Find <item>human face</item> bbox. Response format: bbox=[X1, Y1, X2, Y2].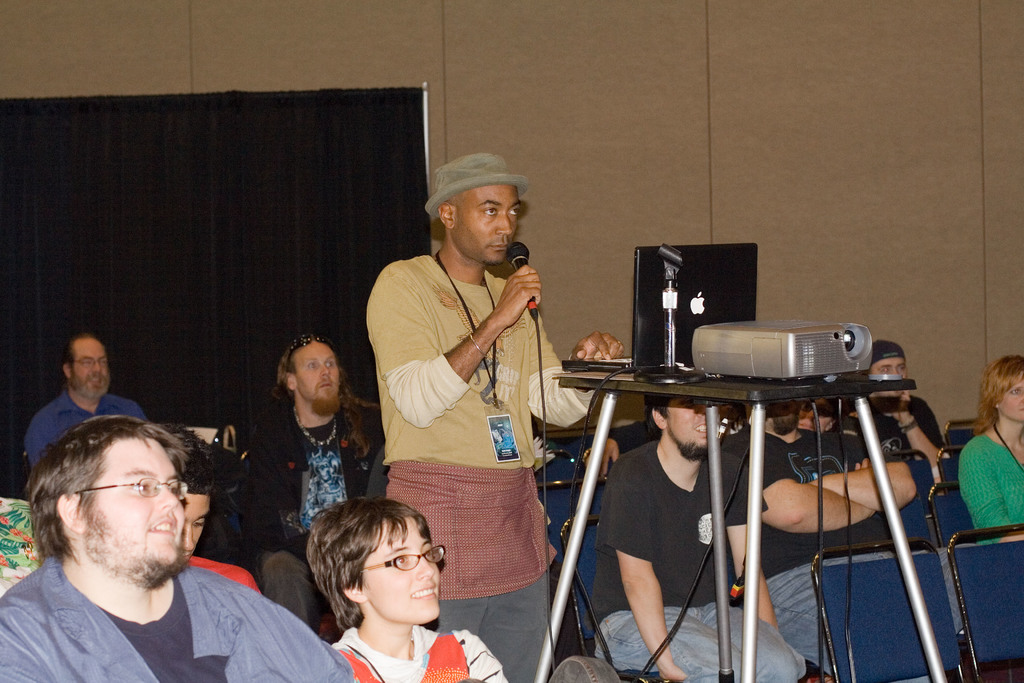
bbox=[664, 398, 709, 450].
